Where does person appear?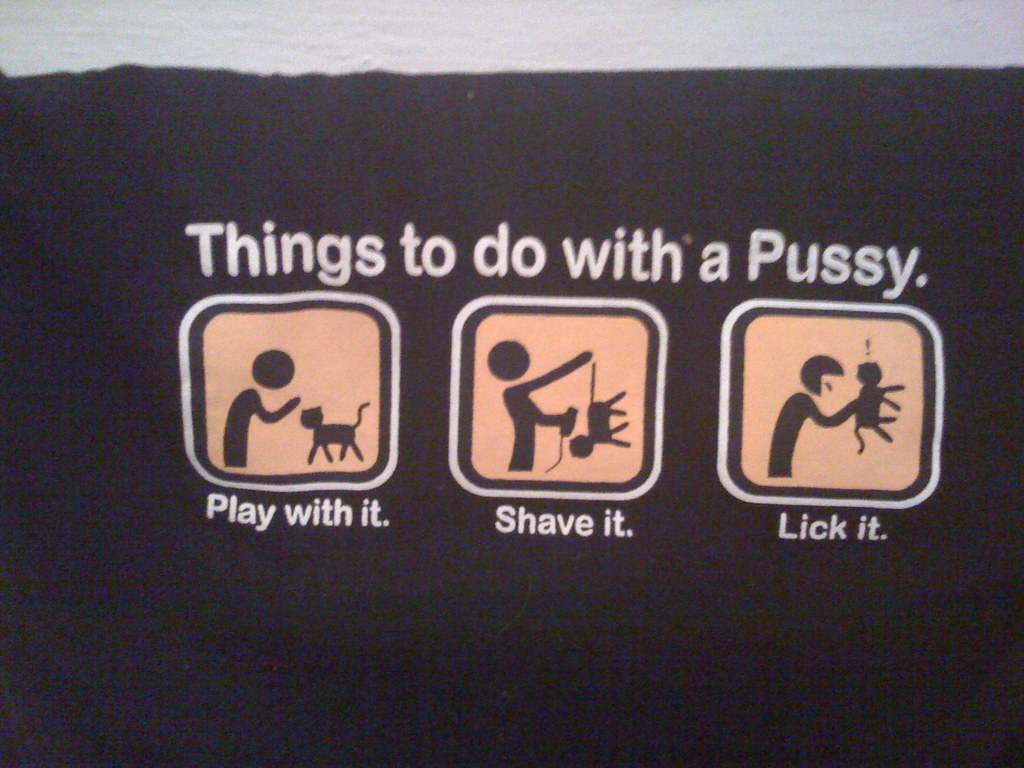
Appears at region(487, 339, 593, 471).
